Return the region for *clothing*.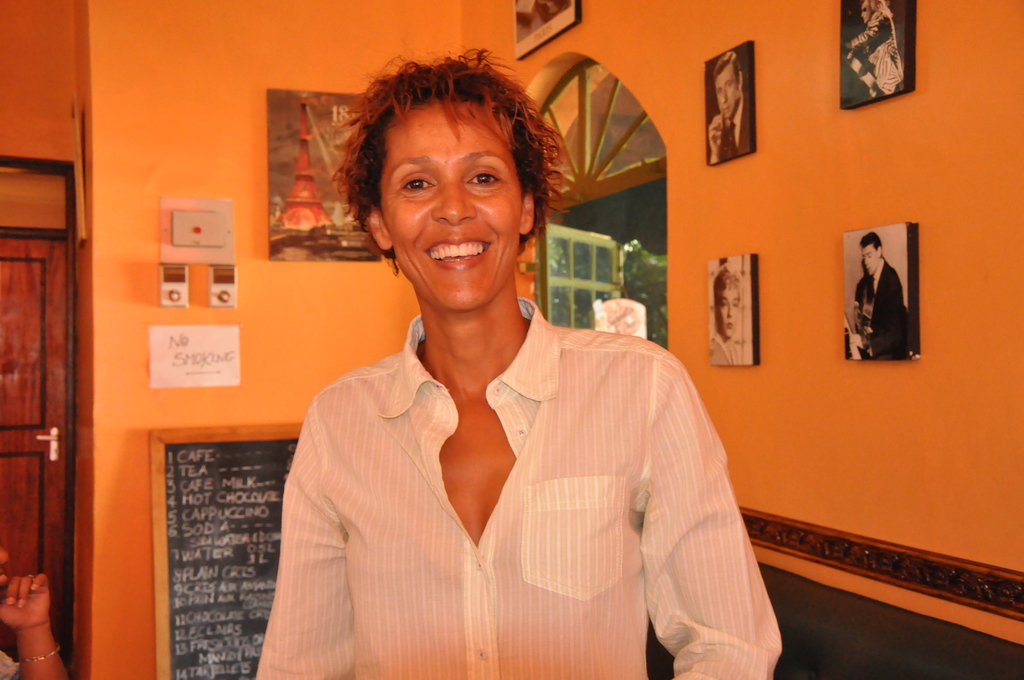
709, 336, 742, 367.
